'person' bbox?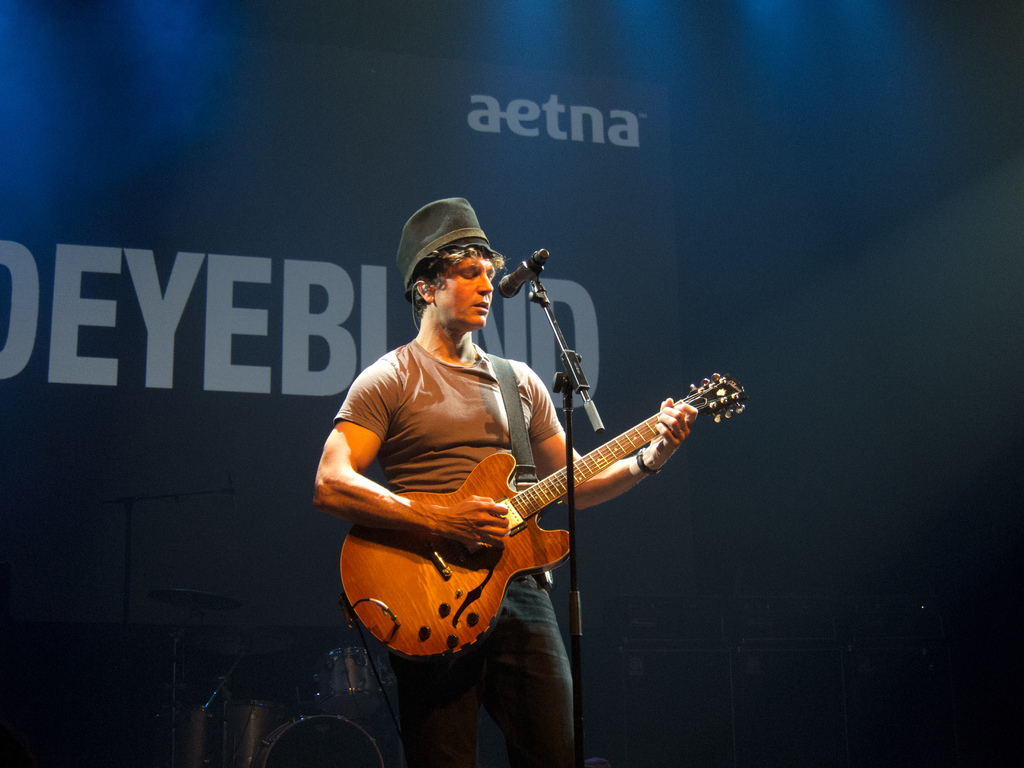
x1=313 y1=196 x2=696 y2=767
